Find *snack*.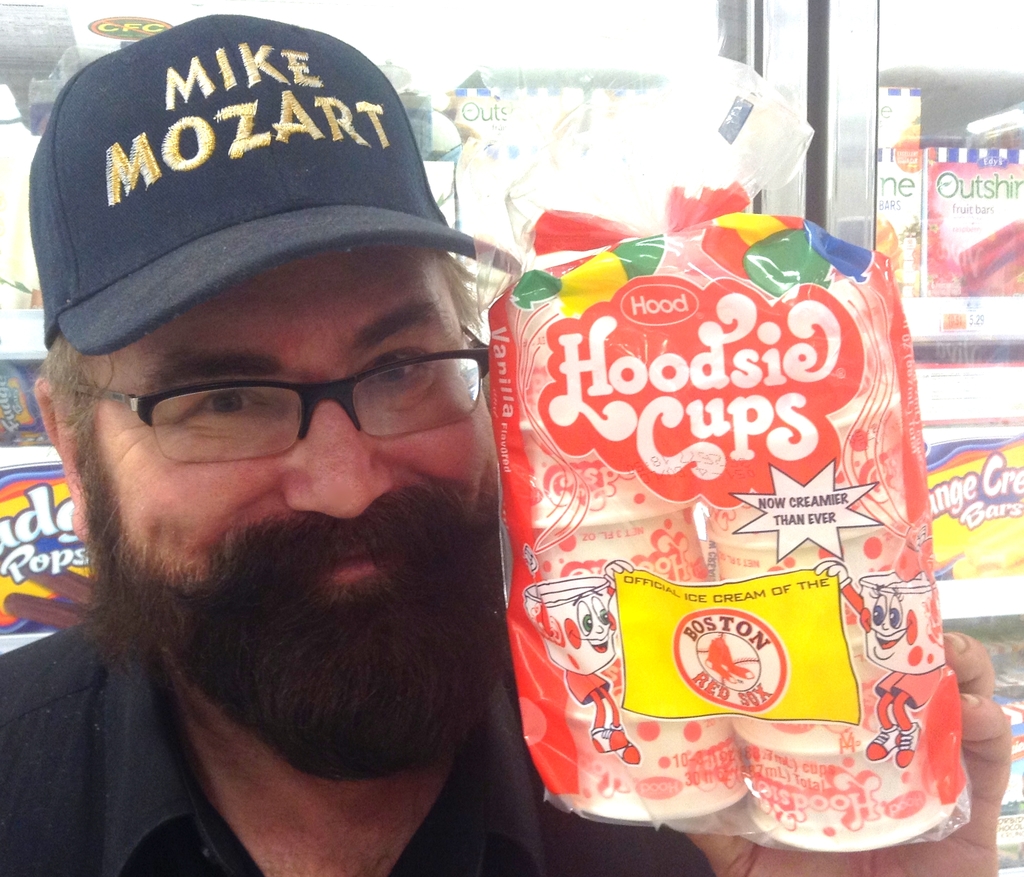
(428, 252, 862, 851).
